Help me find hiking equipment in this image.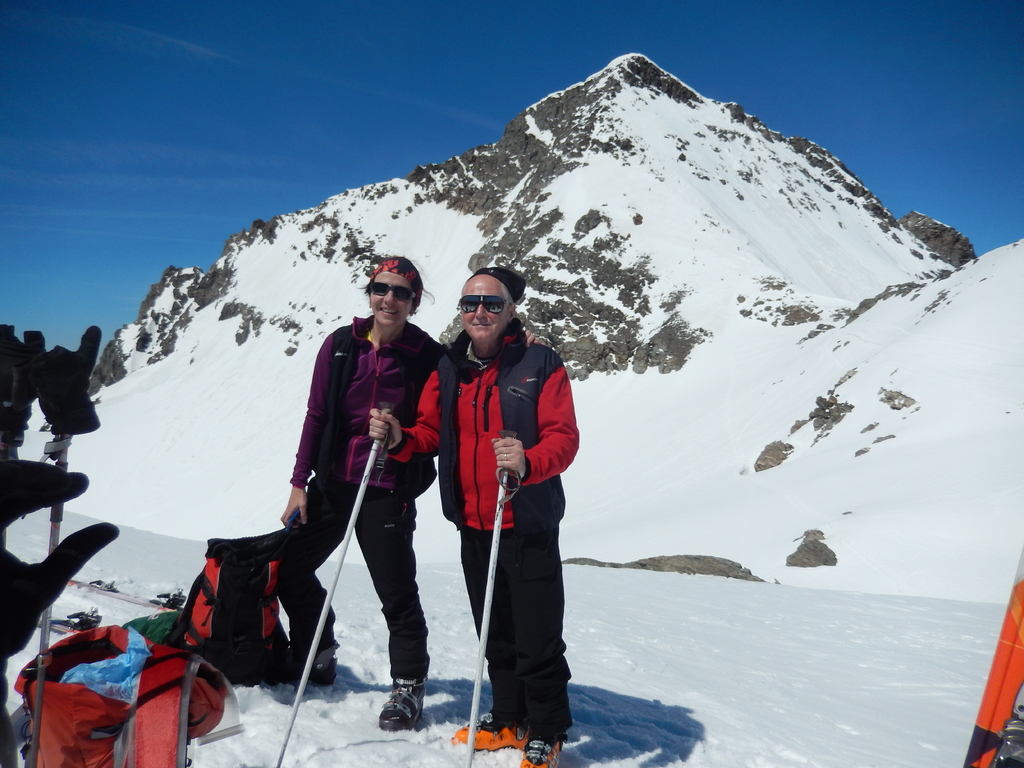
Found it: region(467, 424, 521, 767).
